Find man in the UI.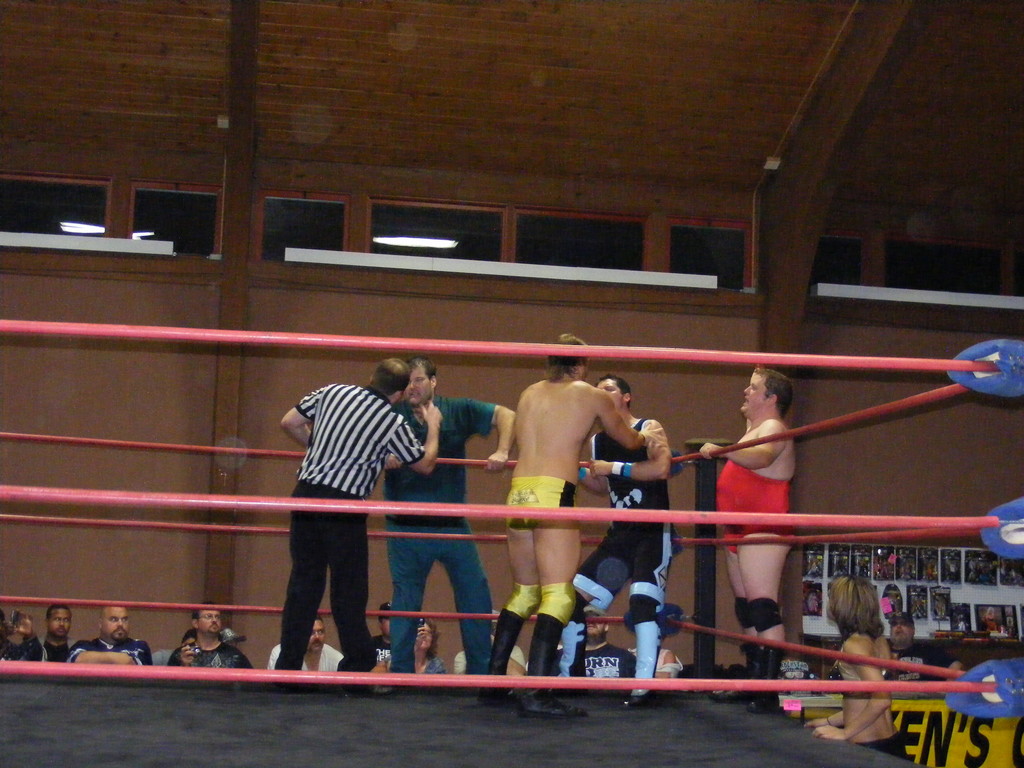
UI element at pyautogui.locateOnScreen(266, 614, 356, 678).
